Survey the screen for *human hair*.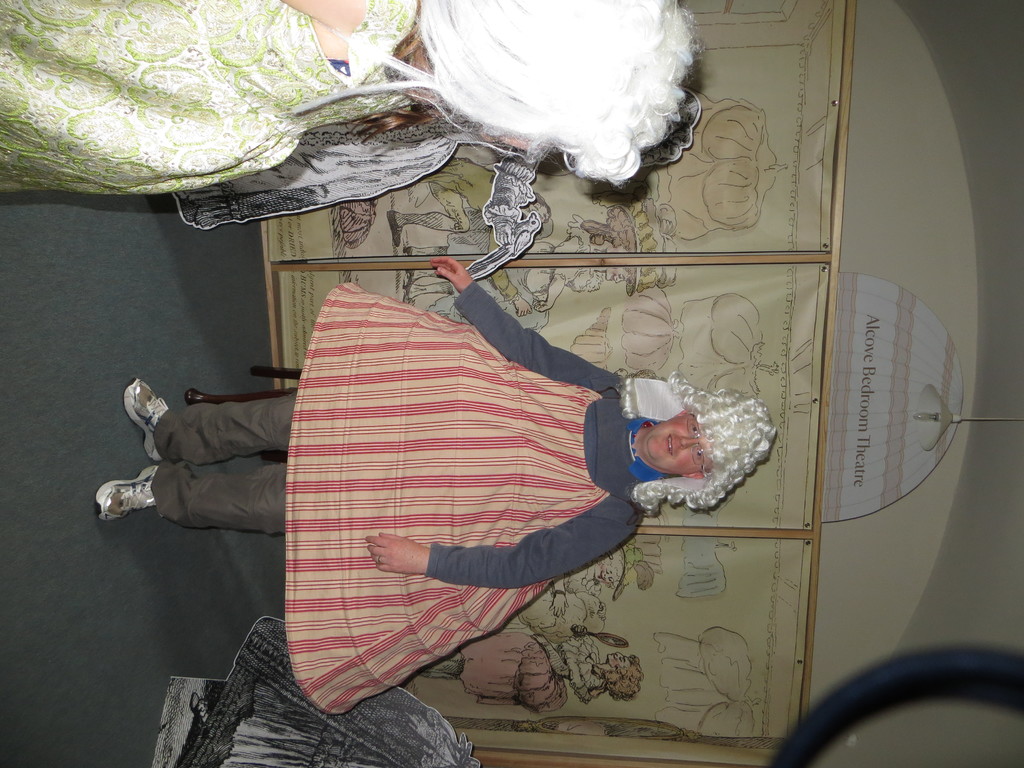
Survey found: BBox(614, 367, 776, 511).
